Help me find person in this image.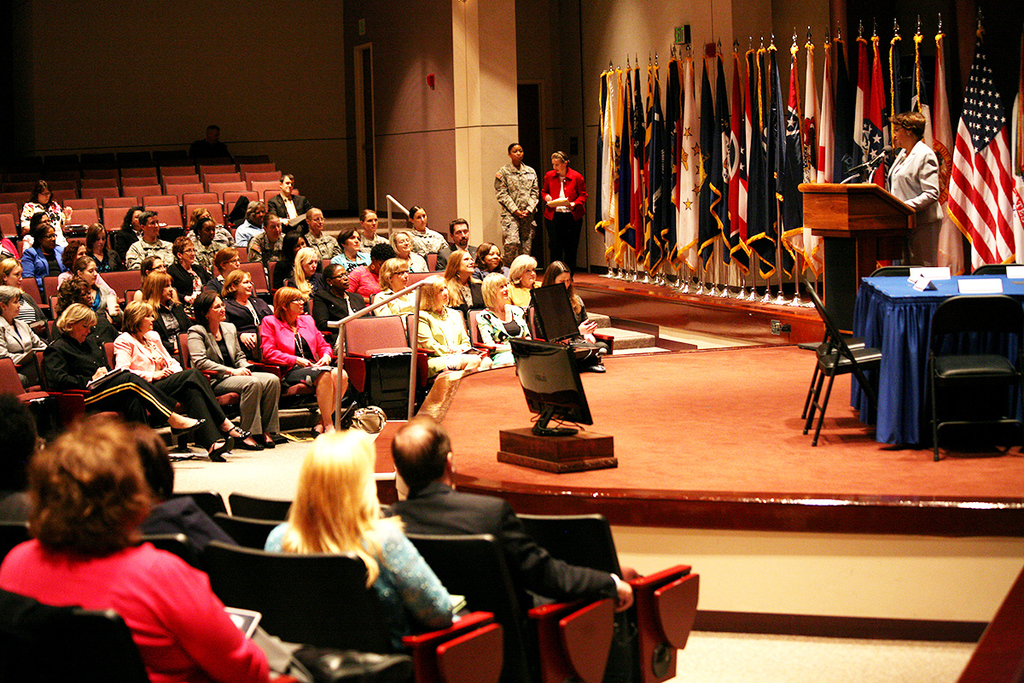
Found it: rect(507, 251, 538, 314).
